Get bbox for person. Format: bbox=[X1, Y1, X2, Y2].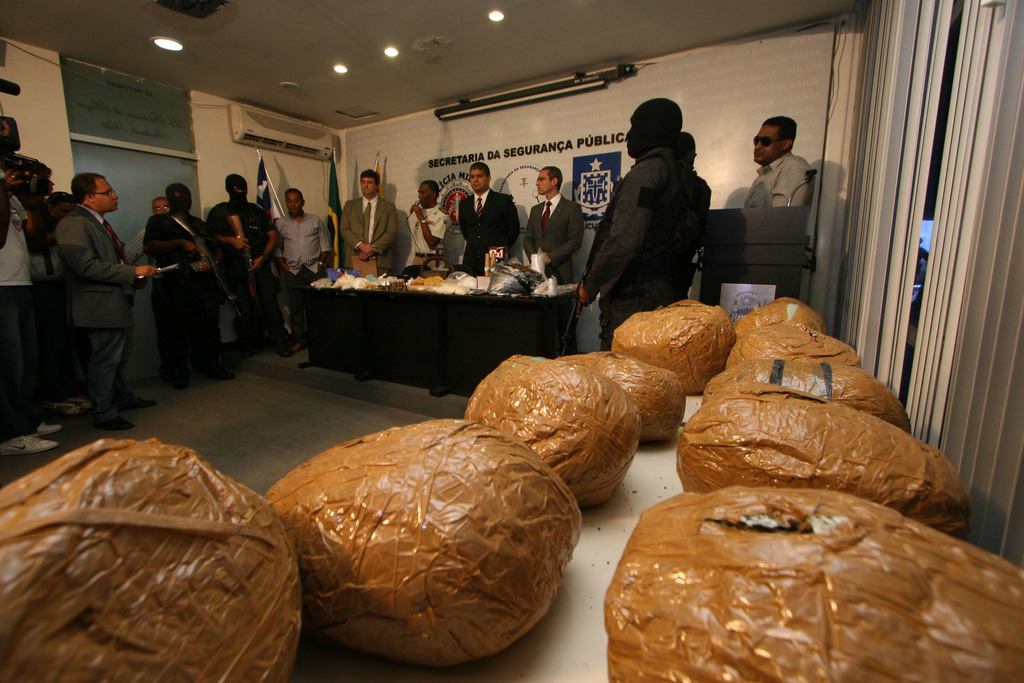
bbox=[457, 161, 520, 274].
